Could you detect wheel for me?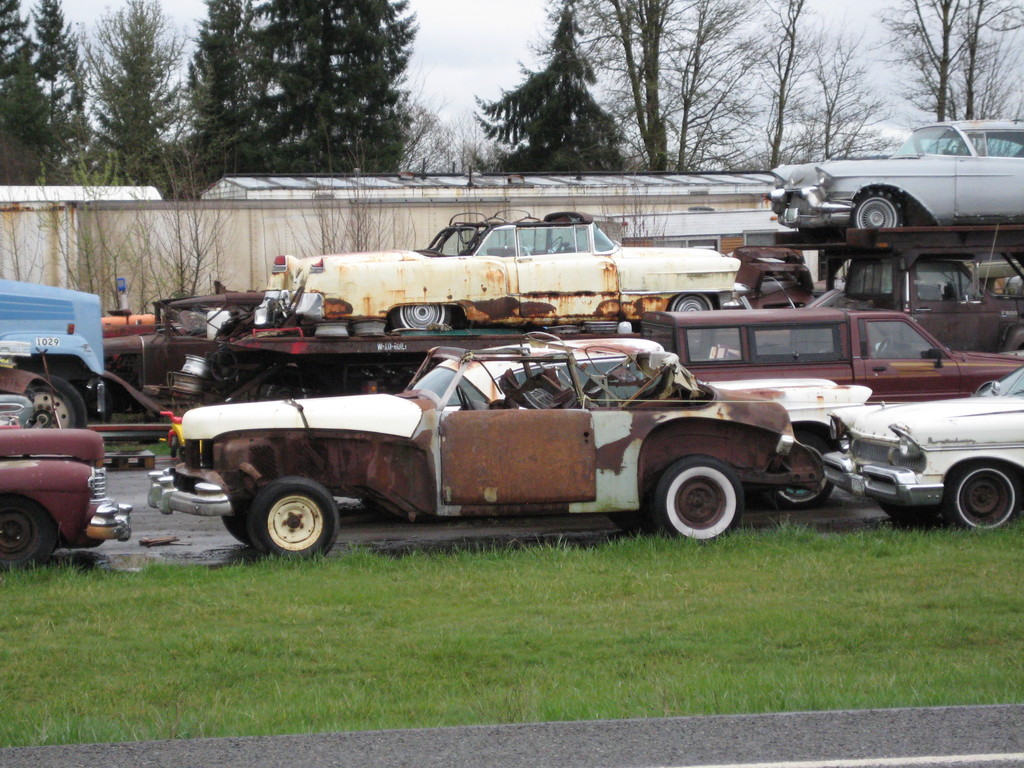
Detection result: <region>390, 303, 451, 330</region>.
